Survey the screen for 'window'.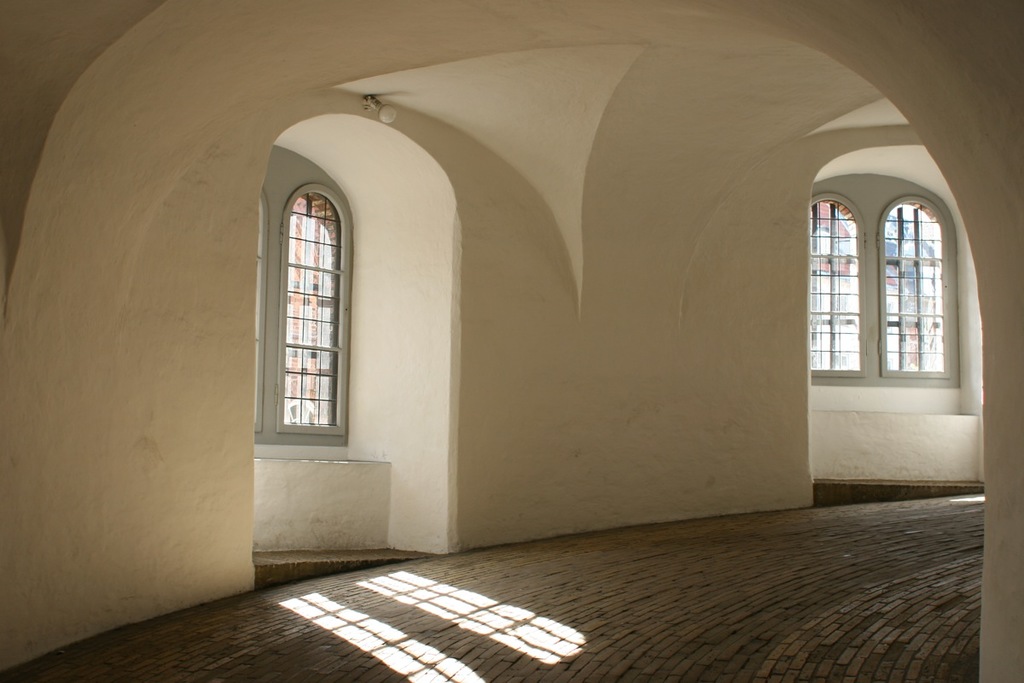
Survey found: (left=275, top=191, right=345, bottom=432).
